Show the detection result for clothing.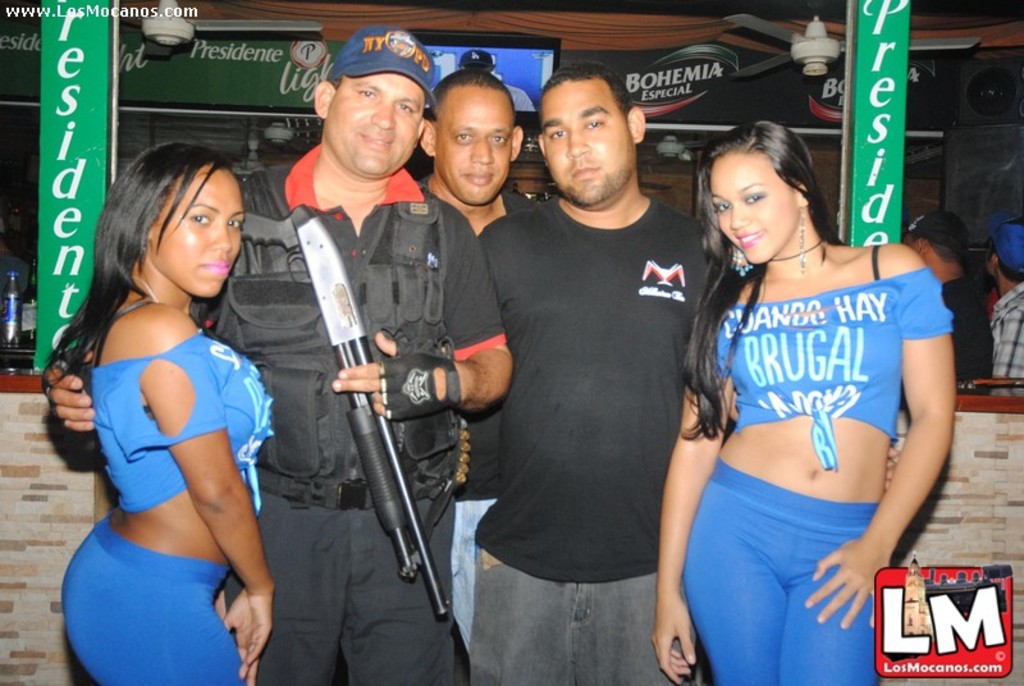
select_region(60, 297, 278, 685).
